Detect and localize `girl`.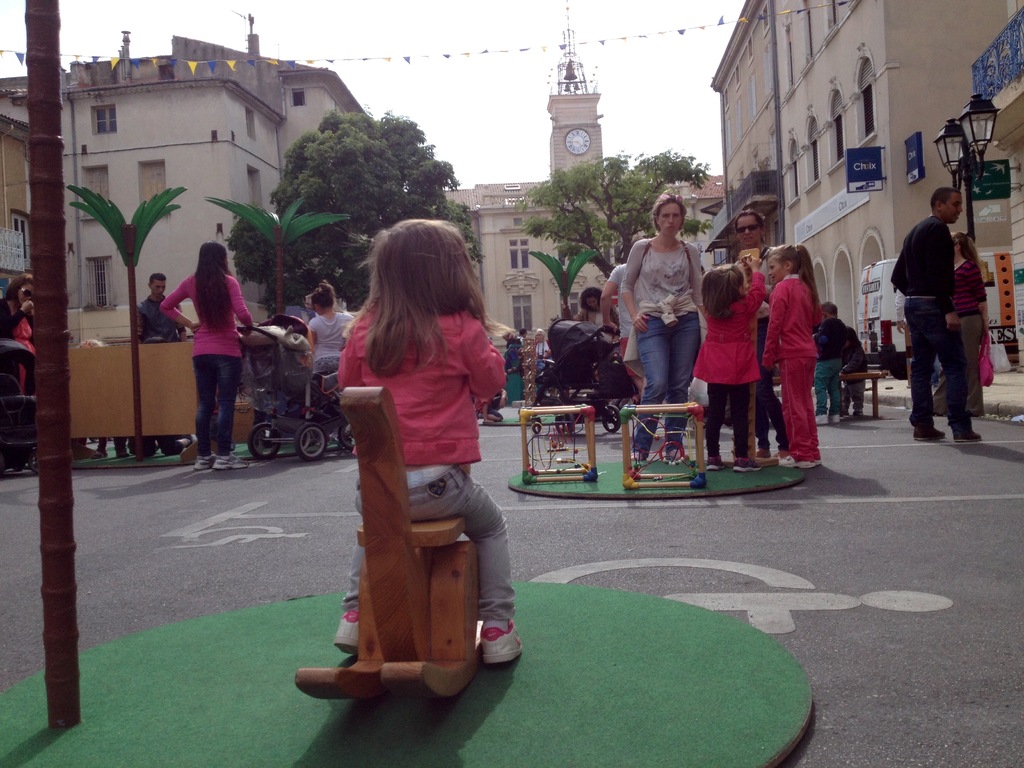
Localized at detection(758, 238, 824, 472).
